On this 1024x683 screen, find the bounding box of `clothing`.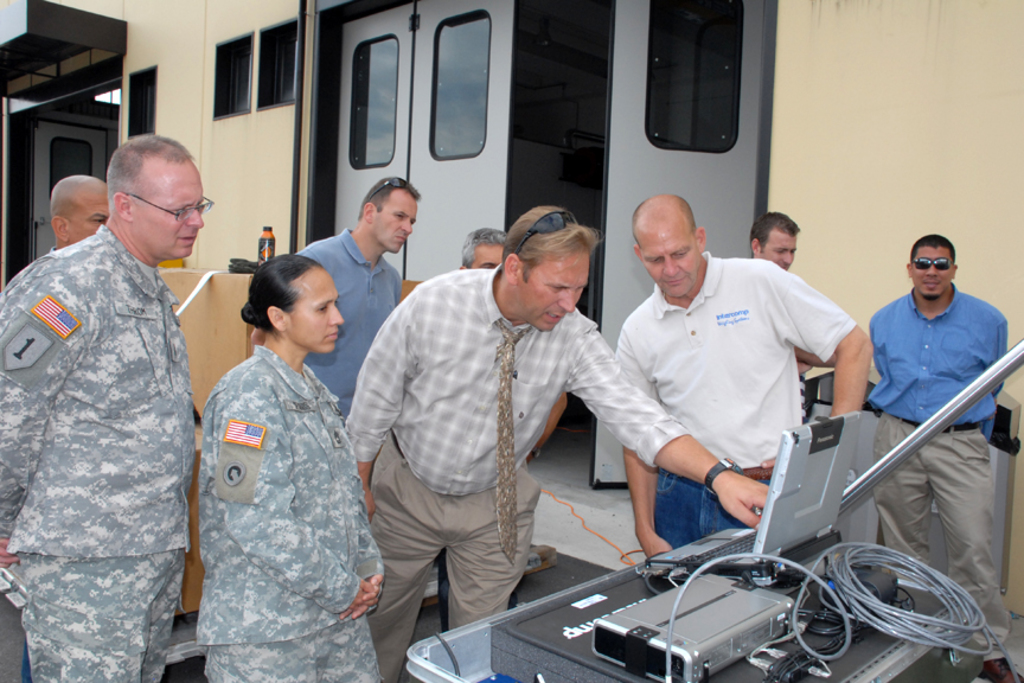
Bounding box: rect(870, 299, 1016, 658).
